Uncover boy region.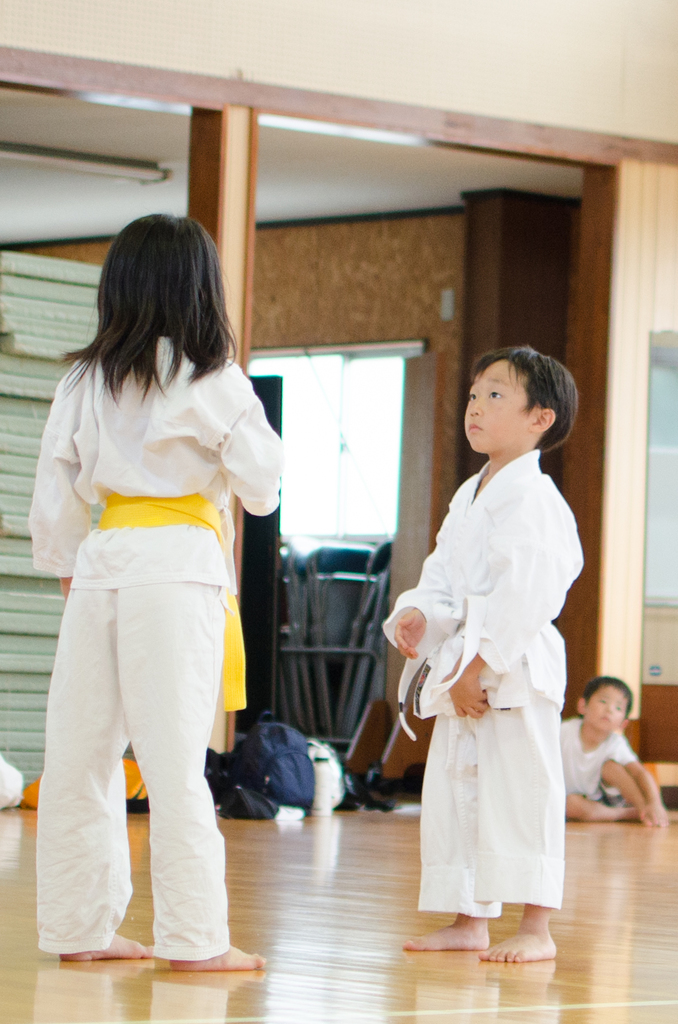
Uncovered: 542/669/677/828.
